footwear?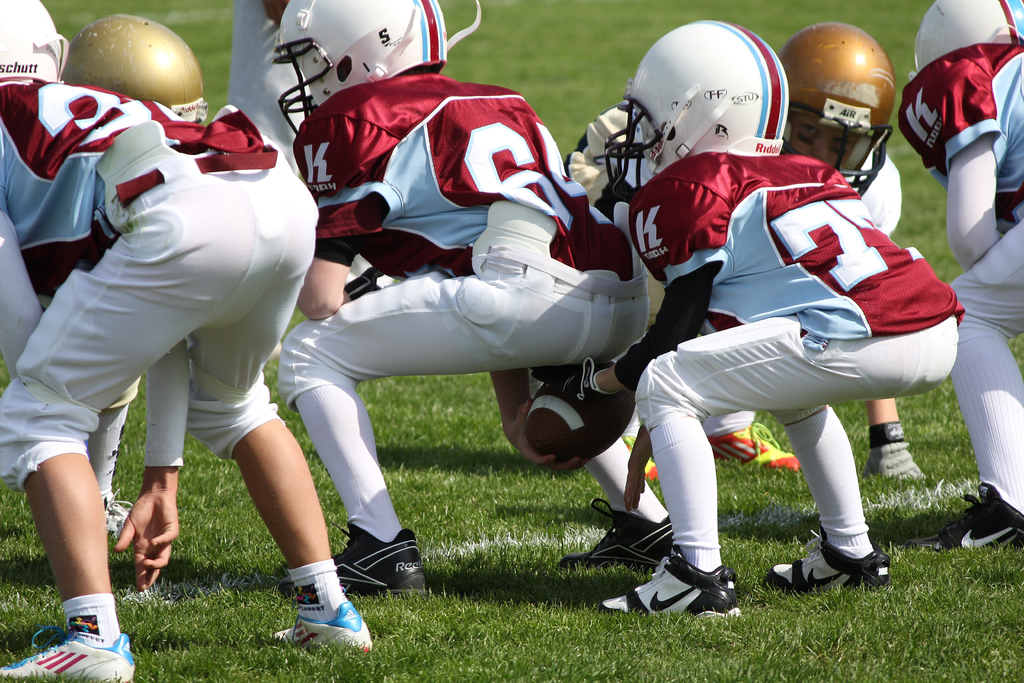
[910, 493, 1023, 551]
